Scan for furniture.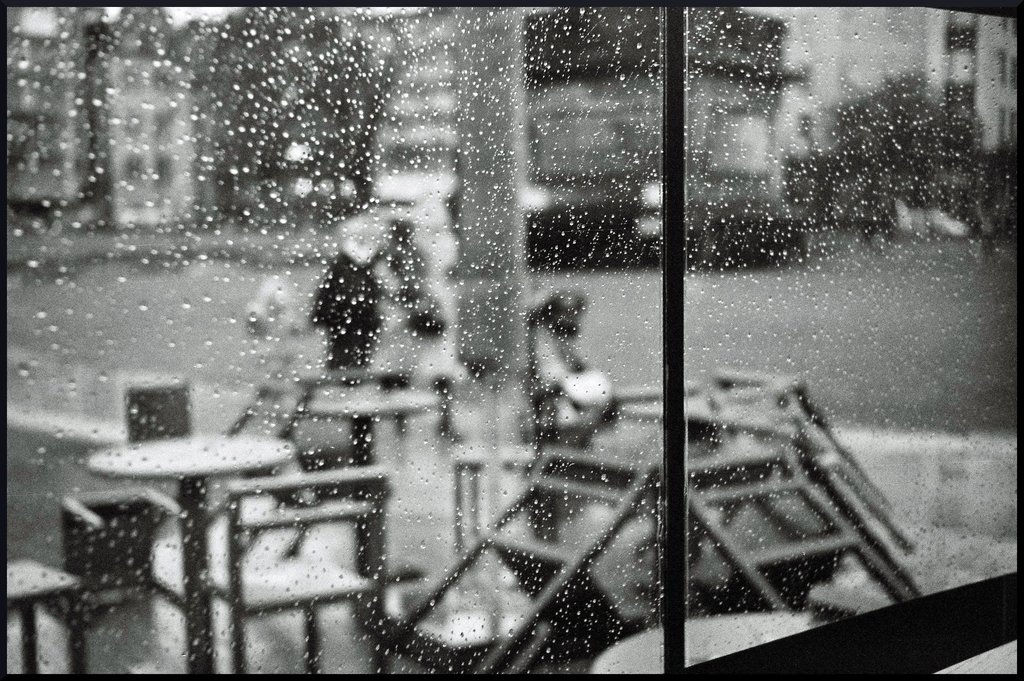
Scan result: left=545, top=373, right=805, bottom=587.
